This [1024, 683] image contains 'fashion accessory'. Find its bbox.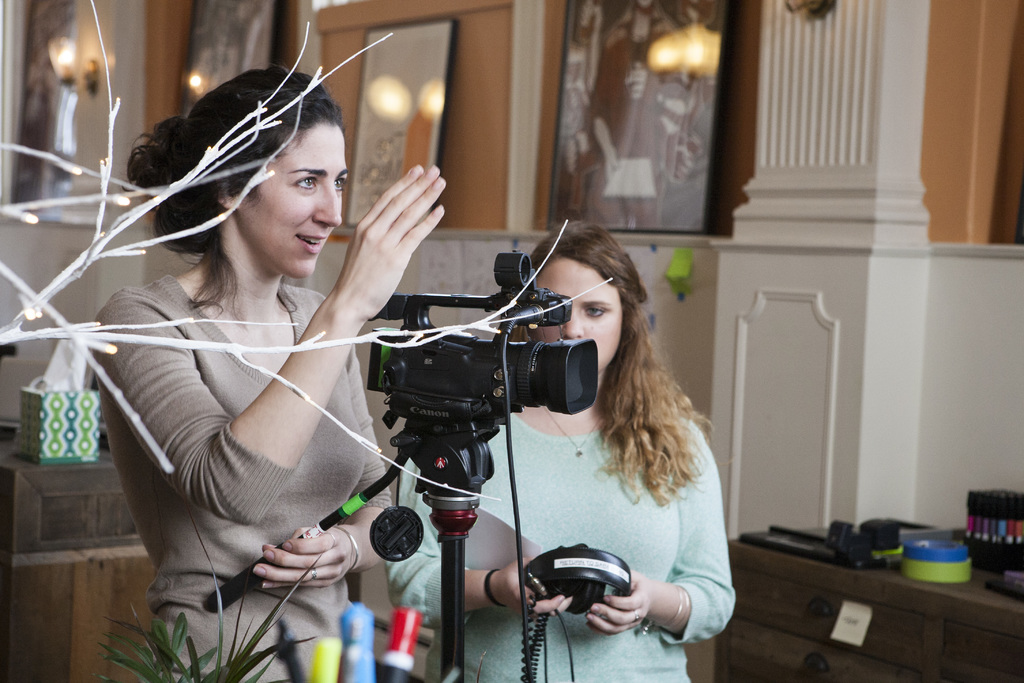
locate(321, 531, 337, 547).
